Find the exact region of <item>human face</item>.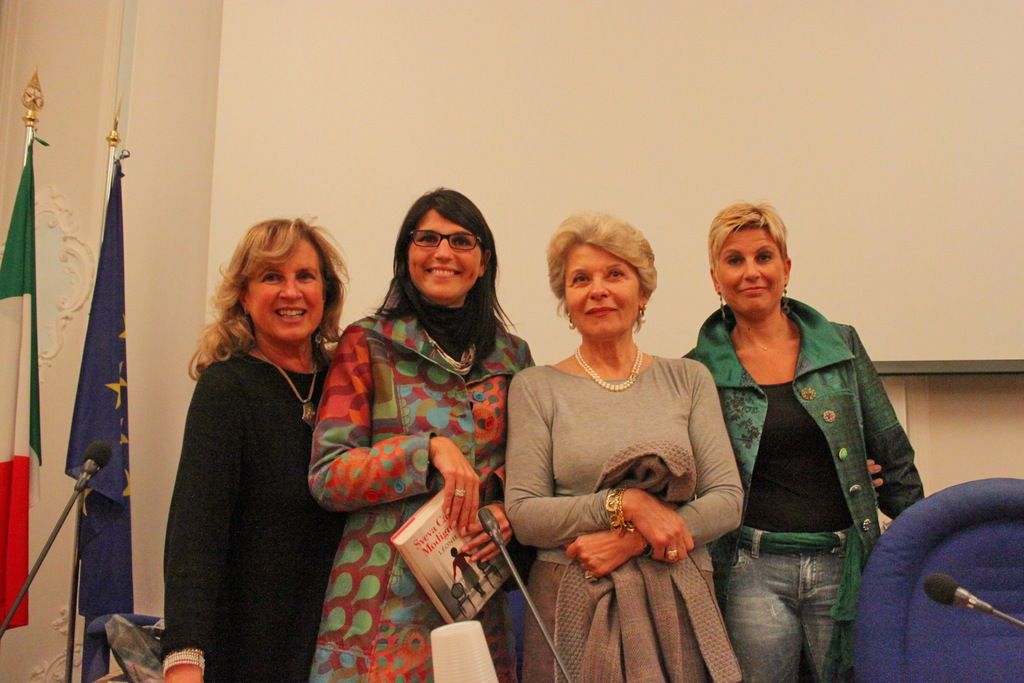
Exact region: box(715, 227, 787, 310).
